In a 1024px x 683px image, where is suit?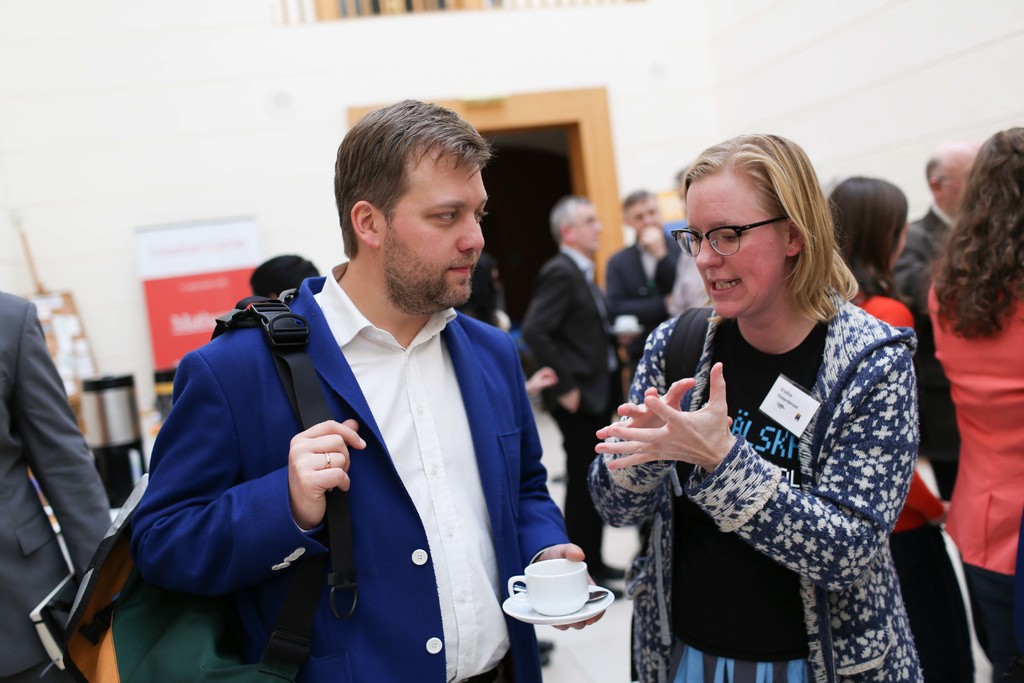
box(605, 238, 683, 373).
